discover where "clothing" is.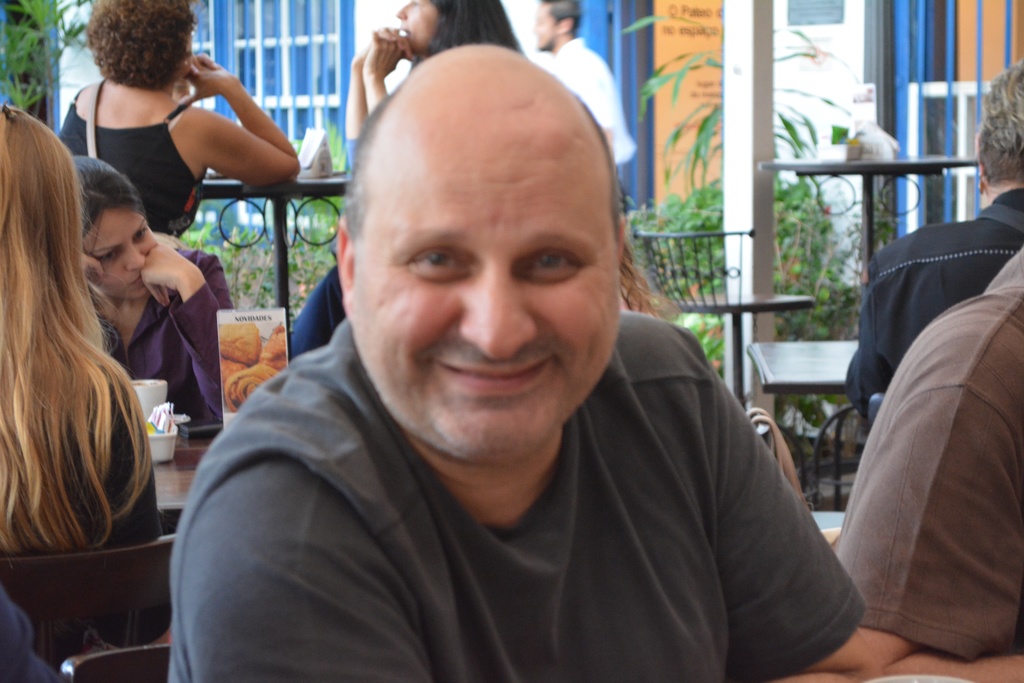
Discovered at box=[538, 35, 640, 212].
